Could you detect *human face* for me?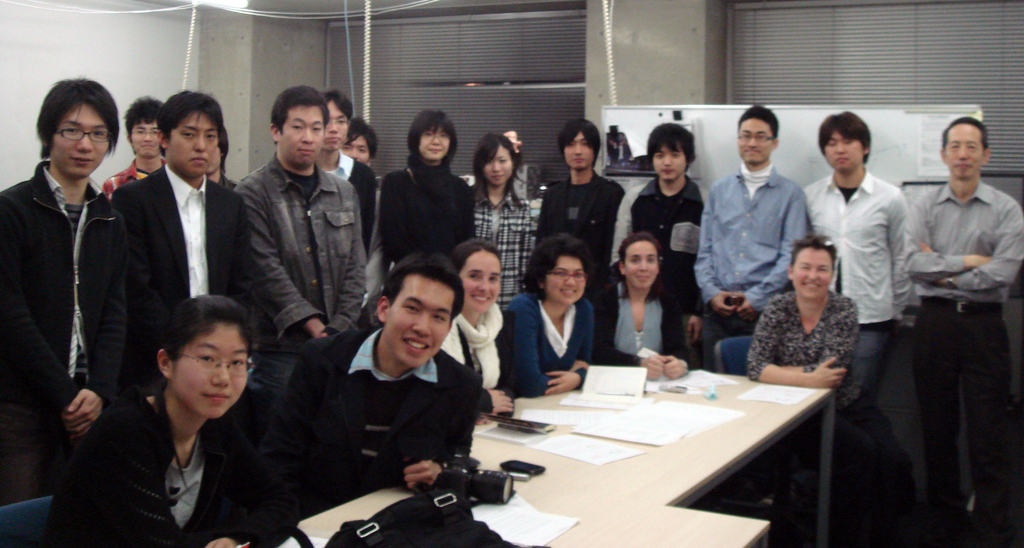
Detection result: rect(739, 118, 771, 168).
